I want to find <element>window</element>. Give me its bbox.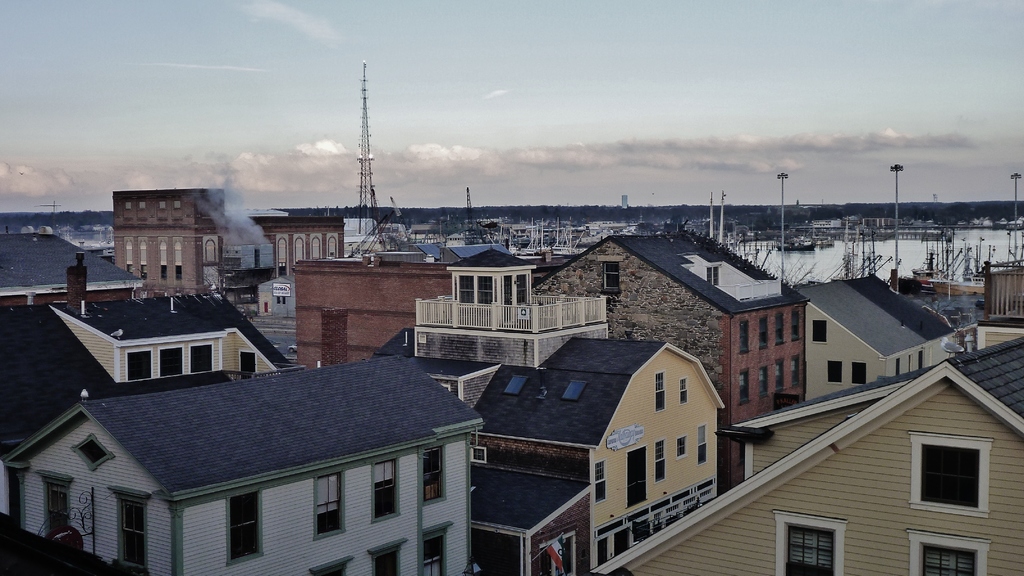
[x1=850, y1=365, x2=868, y2=385].
